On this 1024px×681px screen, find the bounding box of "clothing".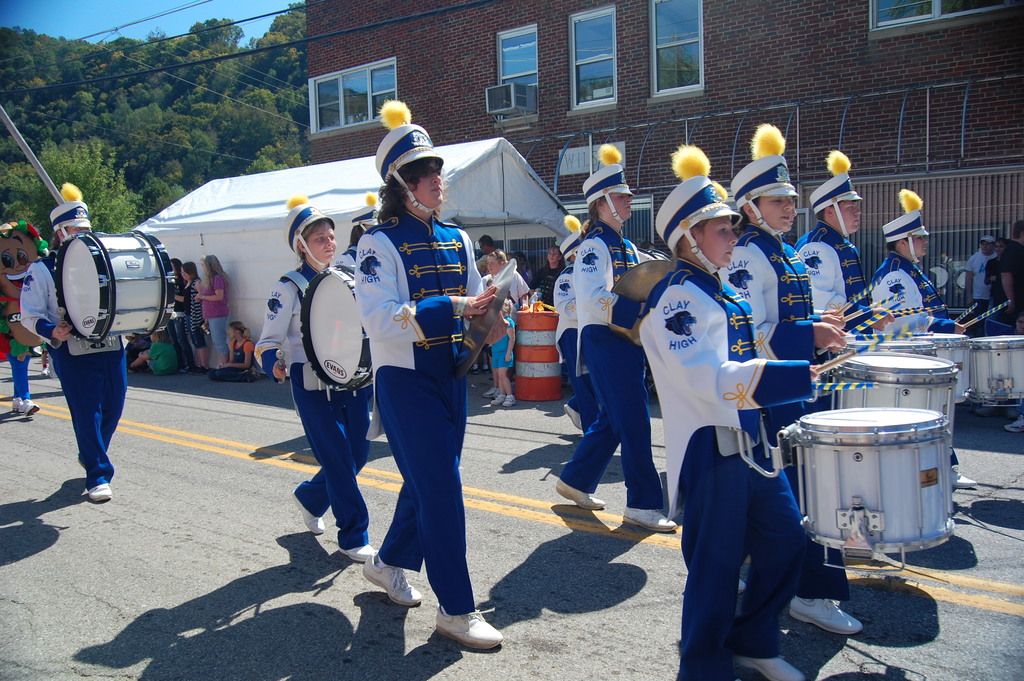
Bounding box: BBox(355, 208, 486, 614).
